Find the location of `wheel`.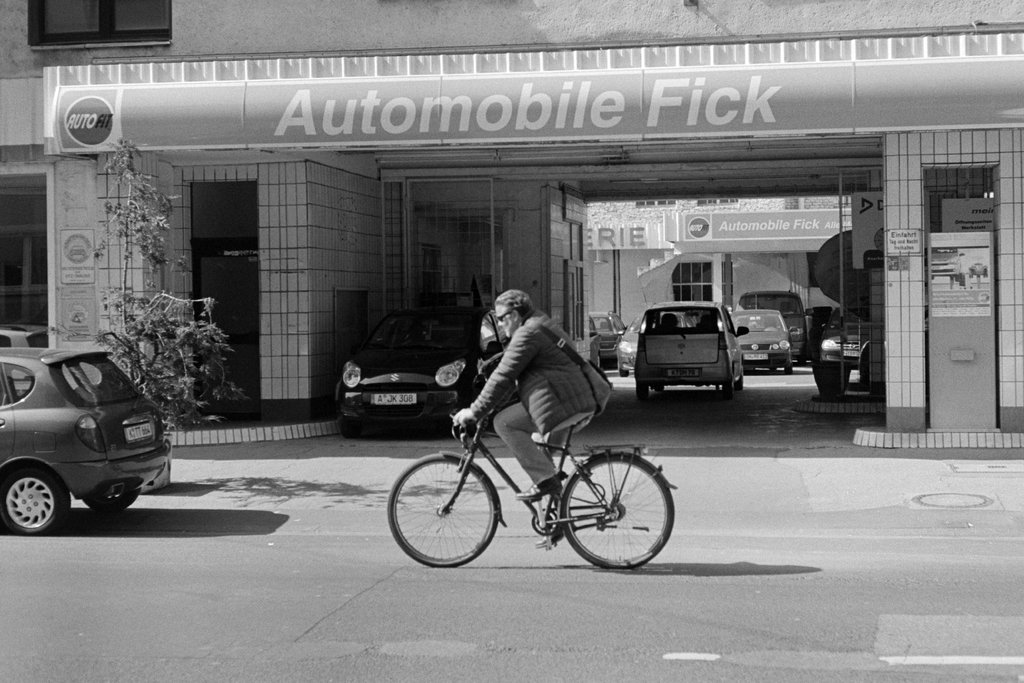
Location: 337:412:354:438.
